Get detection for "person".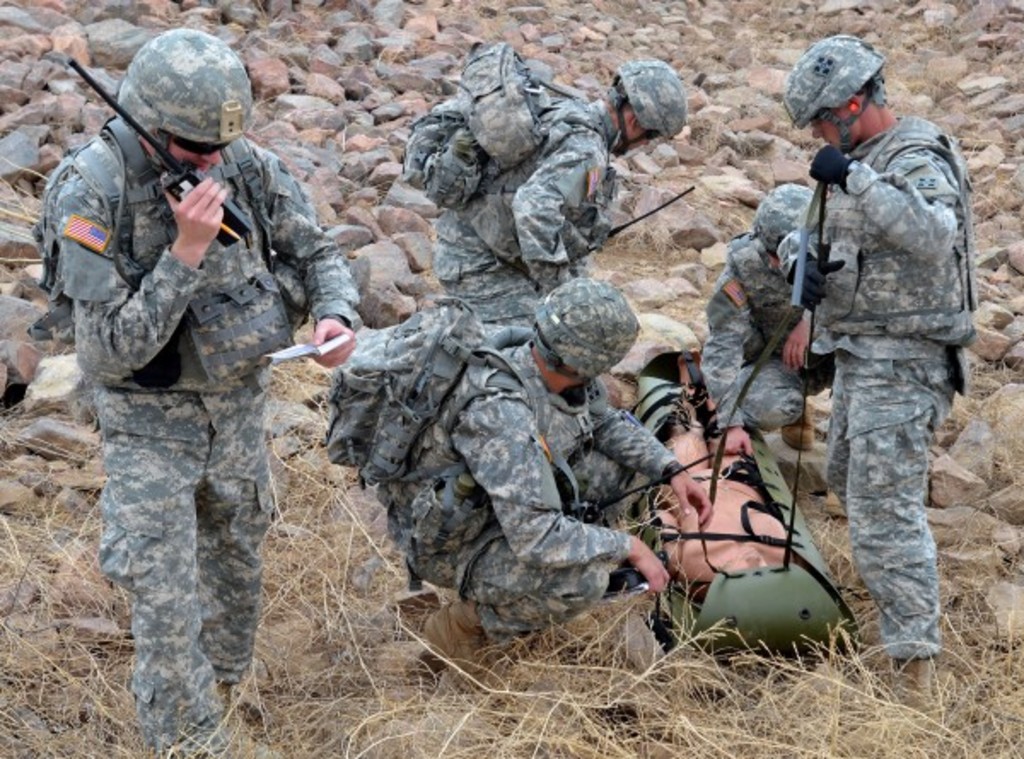
Detection: bbox(770, 67, 985, 692).
